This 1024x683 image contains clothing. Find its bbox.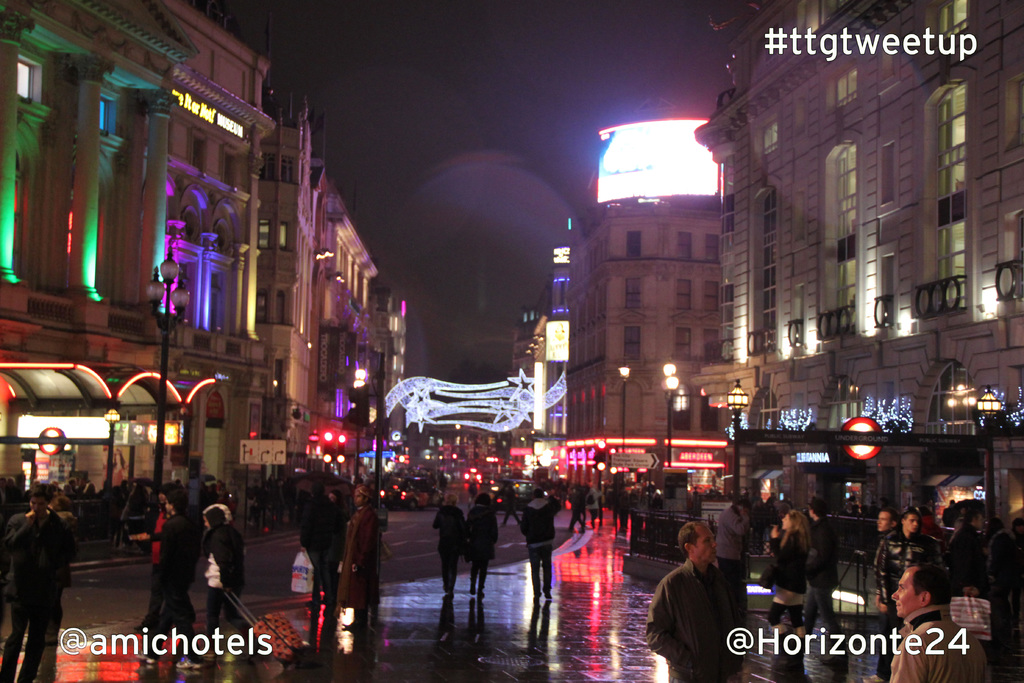
locate(354, 507, 380, 616).
